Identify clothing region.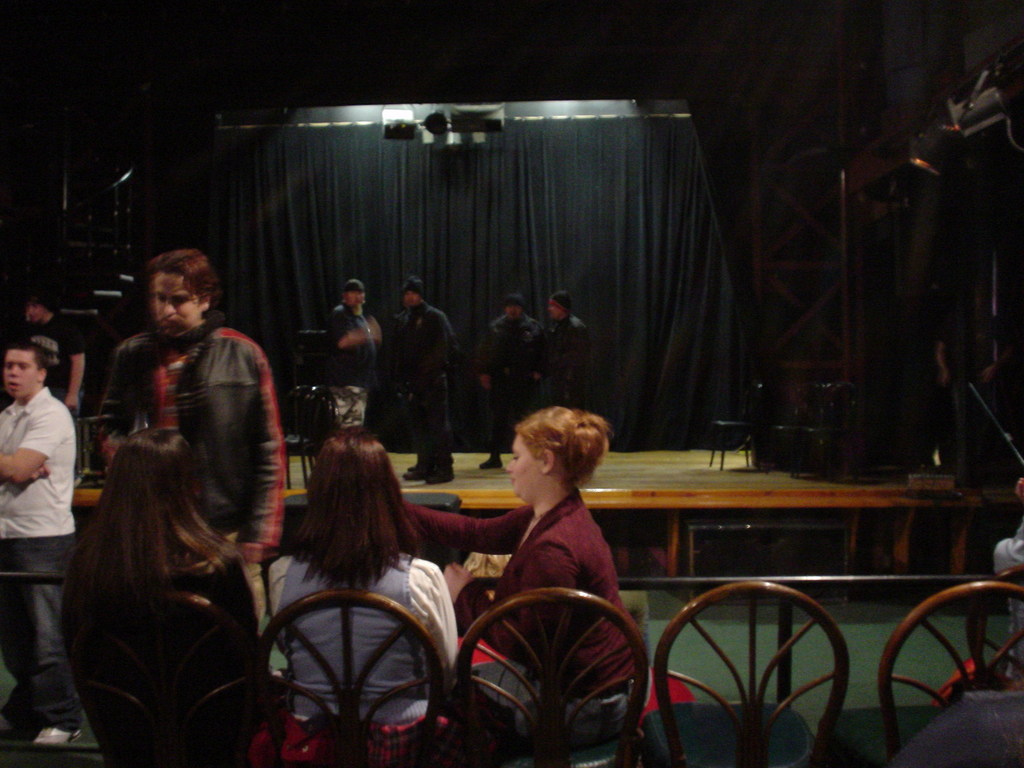
Region: bbox=[91, 316, 289, 623].
